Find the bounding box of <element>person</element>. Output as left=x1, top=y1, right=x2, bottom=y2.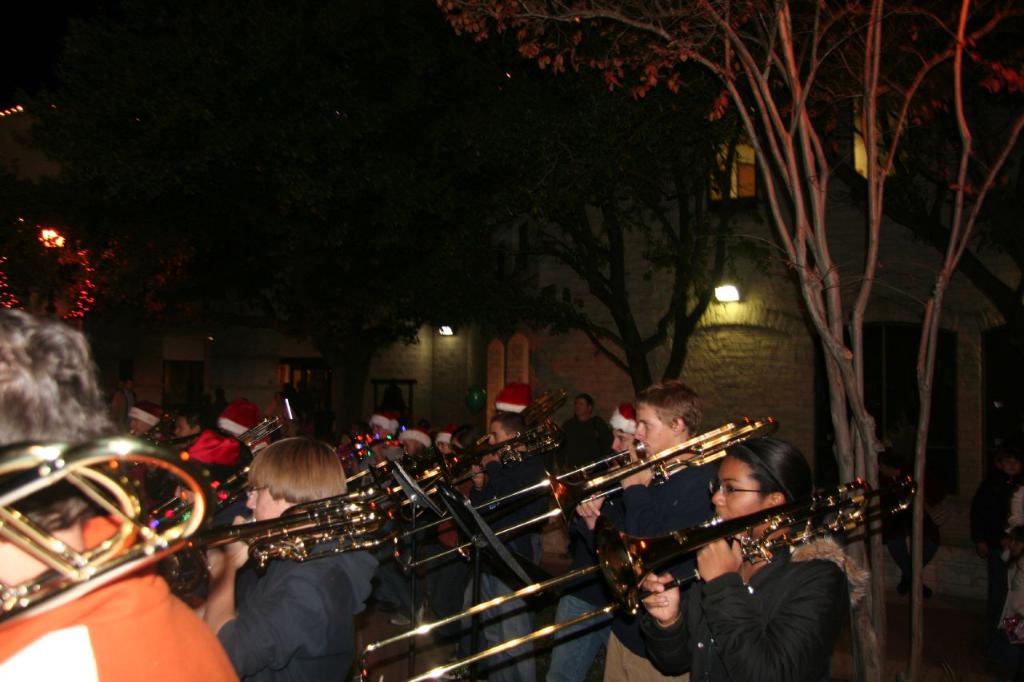
left=996, top=481, right=1023, bottom=645.
